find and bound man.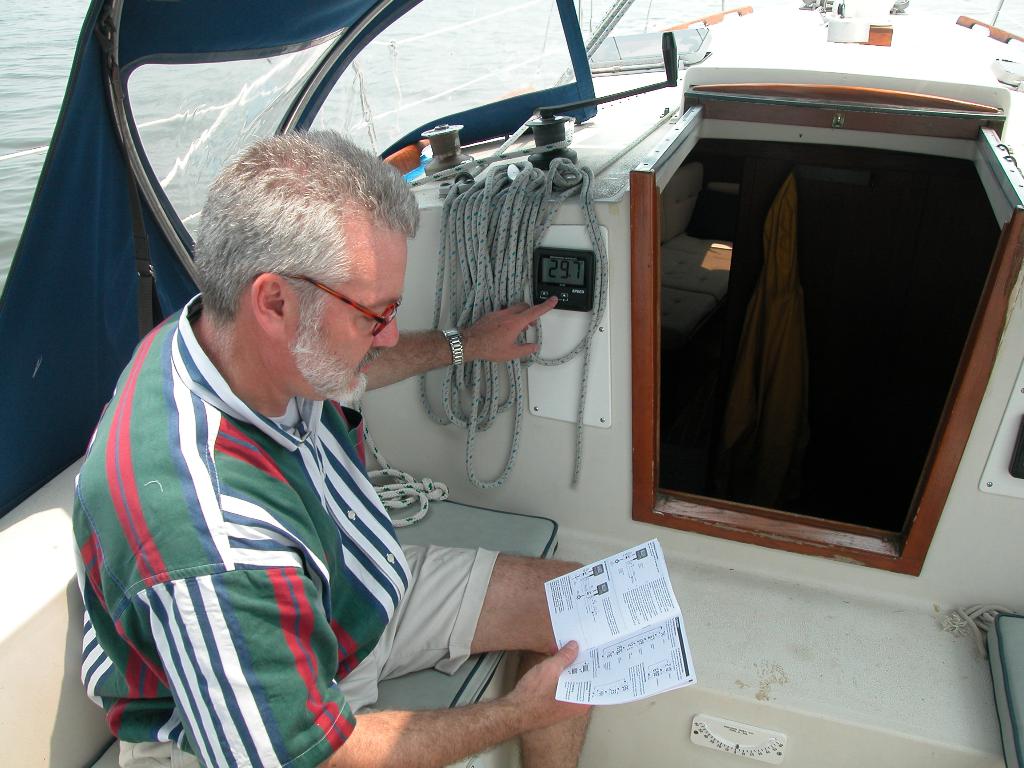
Bound: (72, 127, 630, 767).
